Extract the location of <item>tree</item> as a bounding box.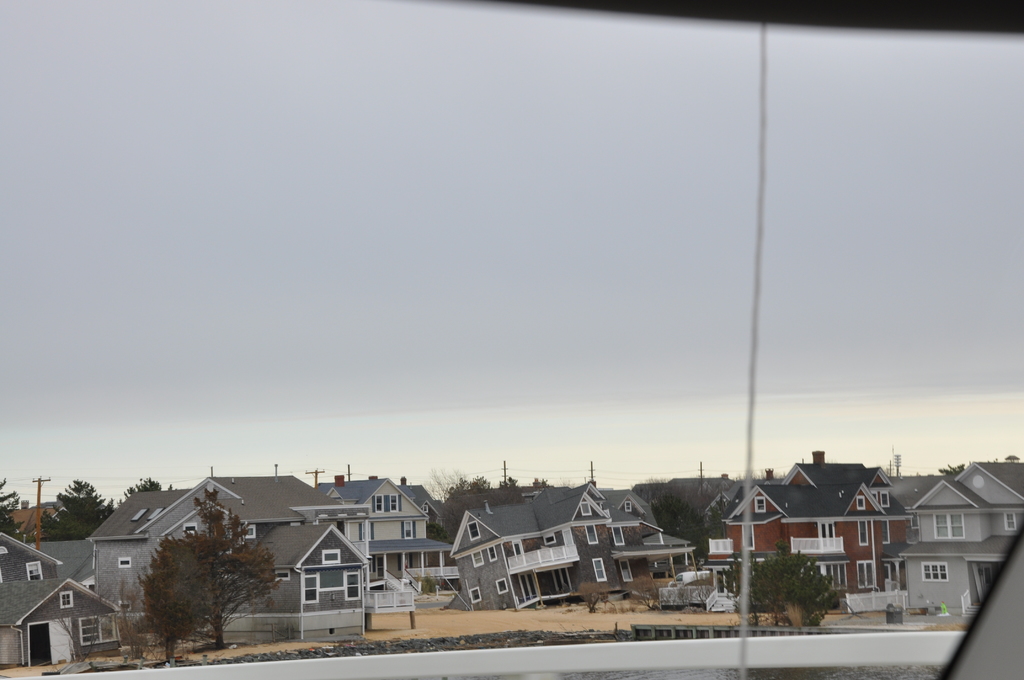
0,475,25,540.
